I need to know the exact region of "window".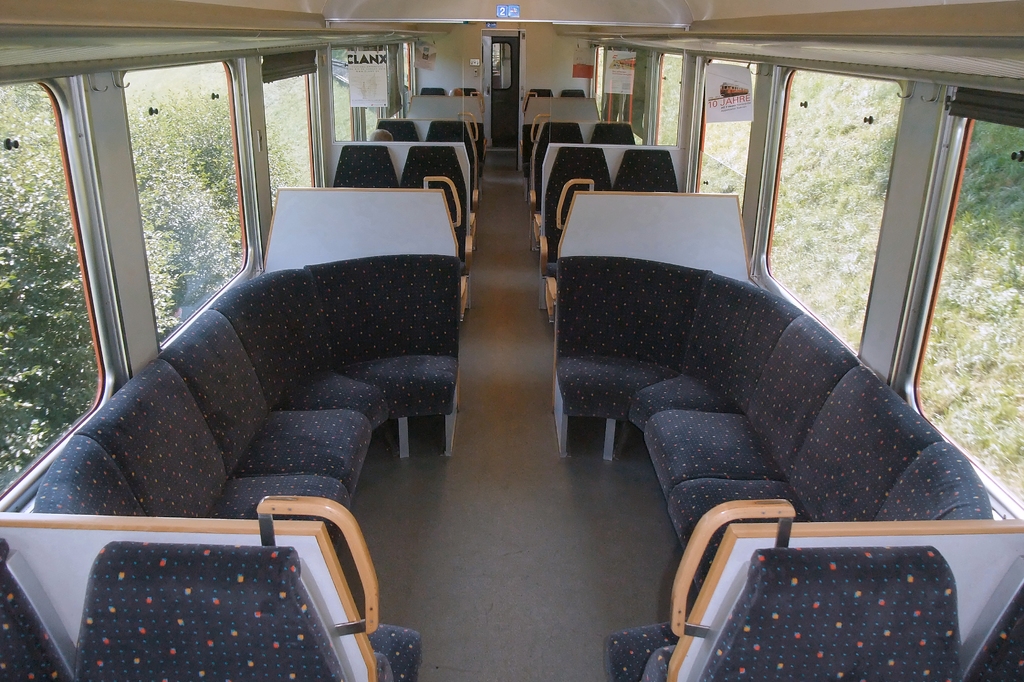
Region: <region>908, 106, 1023, 524</region>.
